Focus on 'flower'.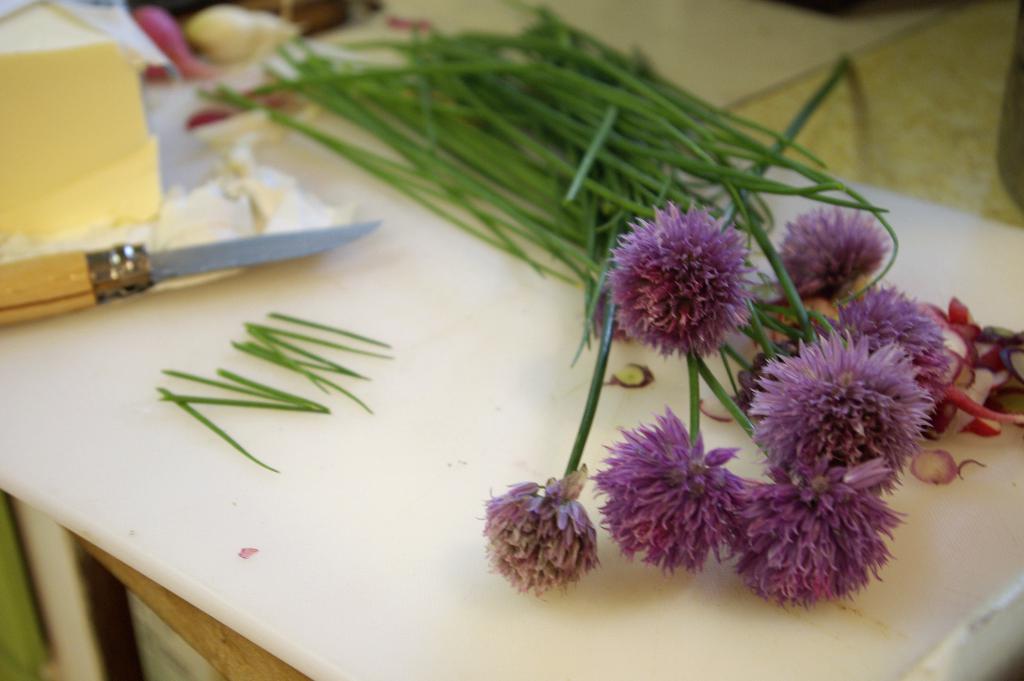
Focused at Rect(749, 324, 934, 472).
